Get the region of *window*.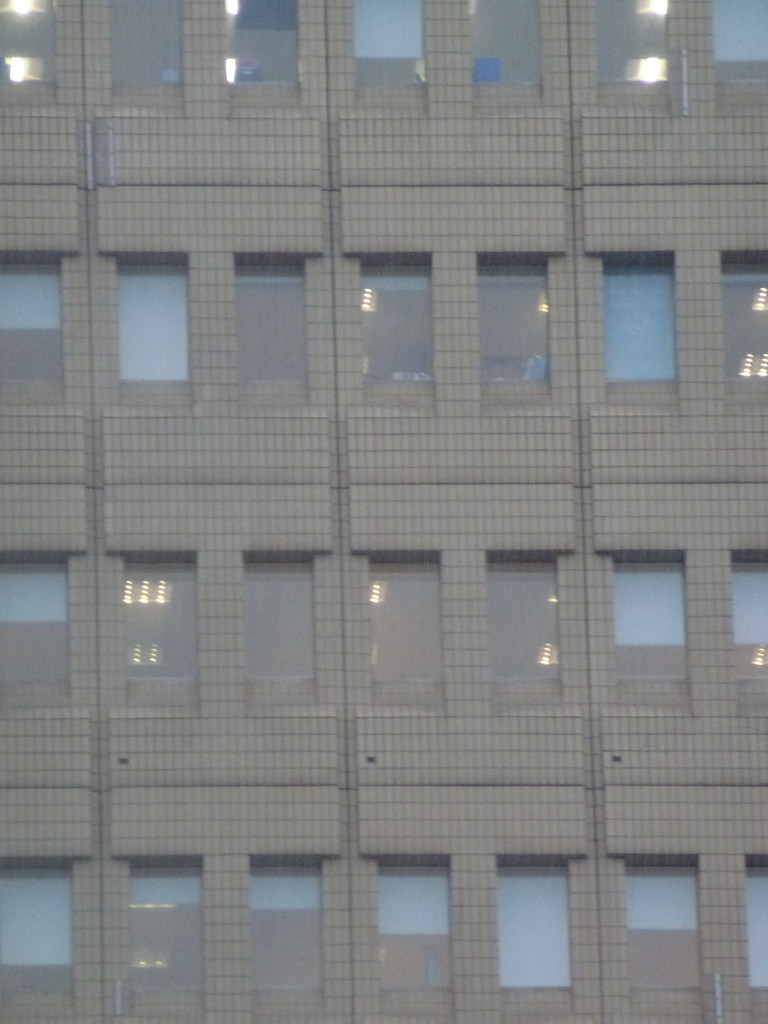
372, 561, 442, 680.
